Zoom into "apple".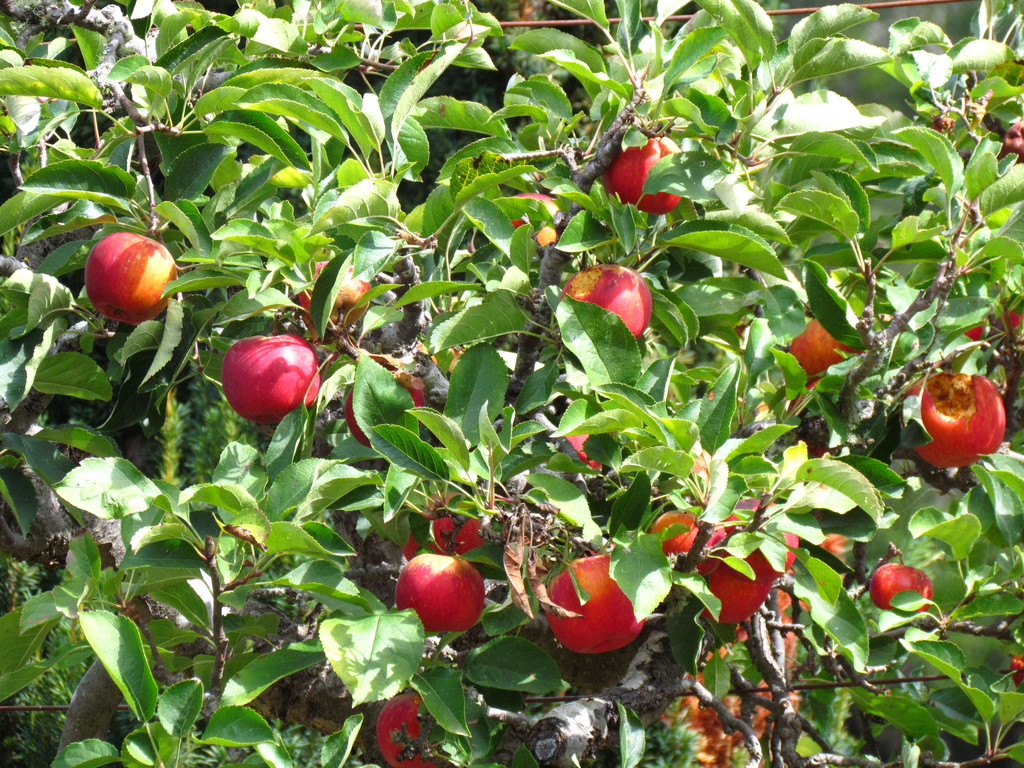
Zoom target: (x1=221, y1=331, x2=321, y2=425).
